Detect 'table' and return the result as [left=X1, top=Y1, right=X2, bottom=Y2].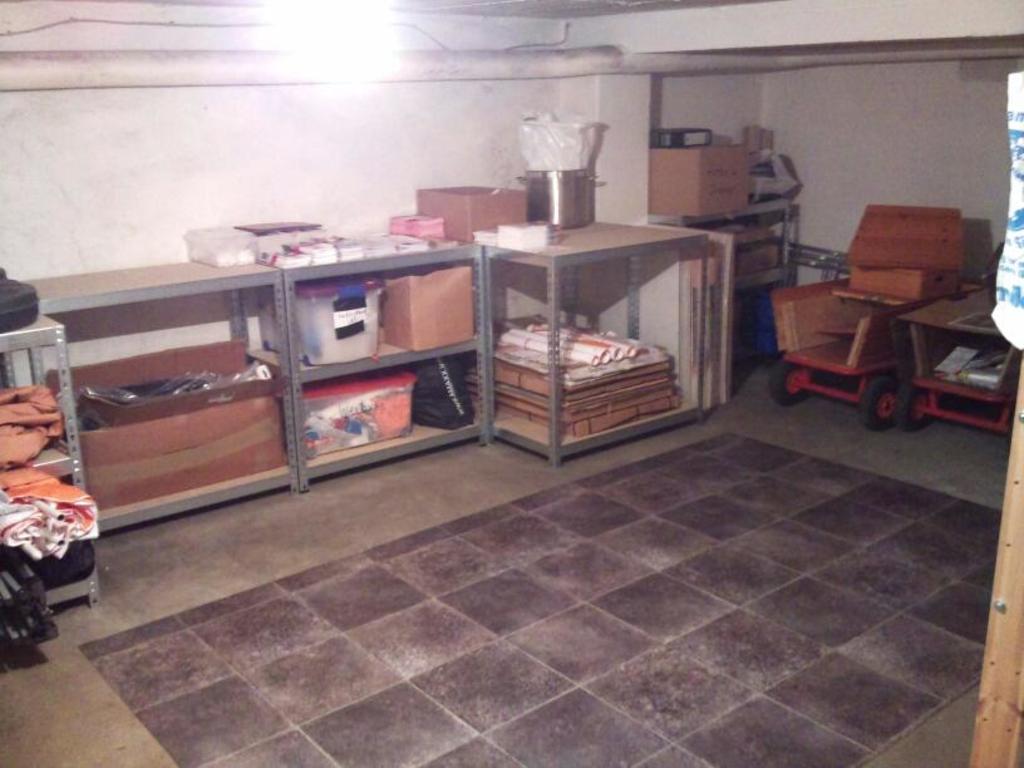
[left=269, top=238, right=493, bottom=482].
